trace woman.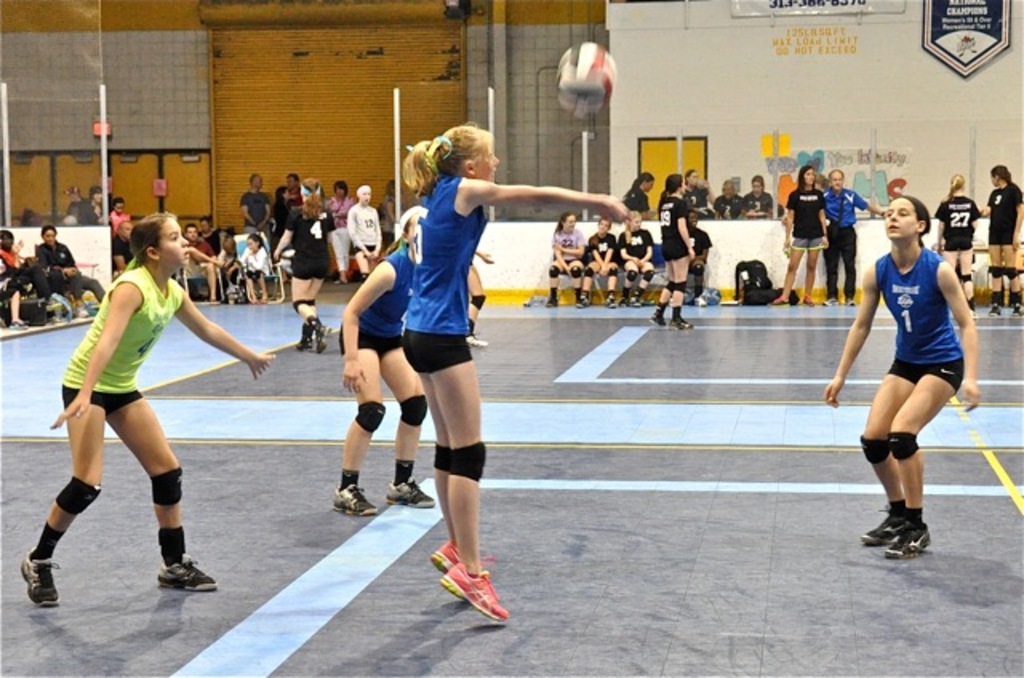
Traced to (left=542, top=209, right=581, bottom=304).
